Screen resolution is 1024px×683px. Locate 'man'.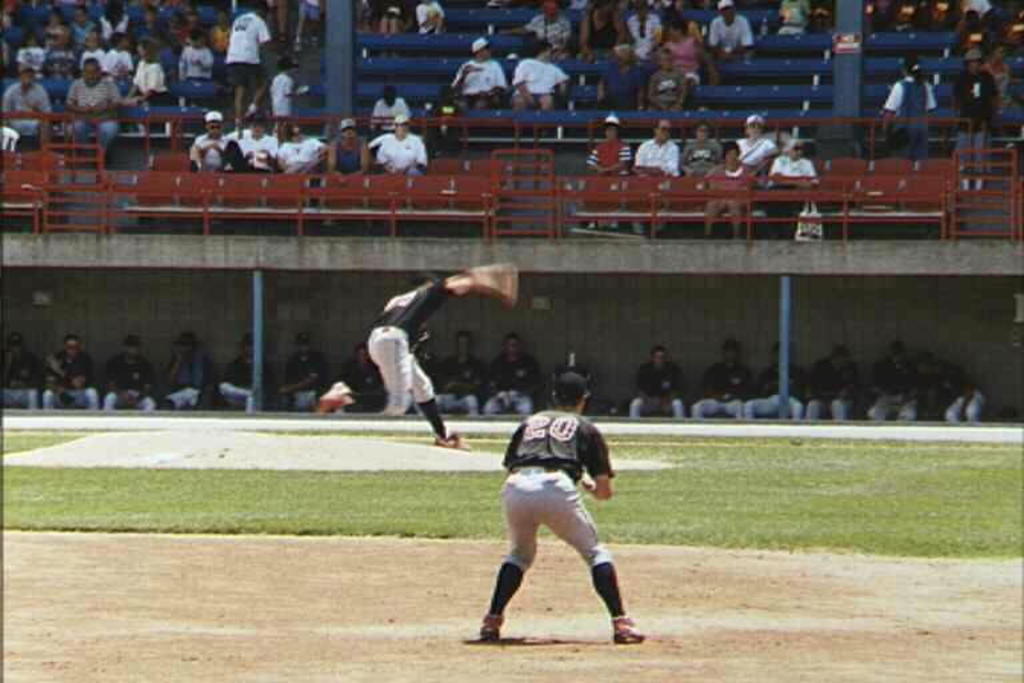
locate(188, 113, 249, 179).
